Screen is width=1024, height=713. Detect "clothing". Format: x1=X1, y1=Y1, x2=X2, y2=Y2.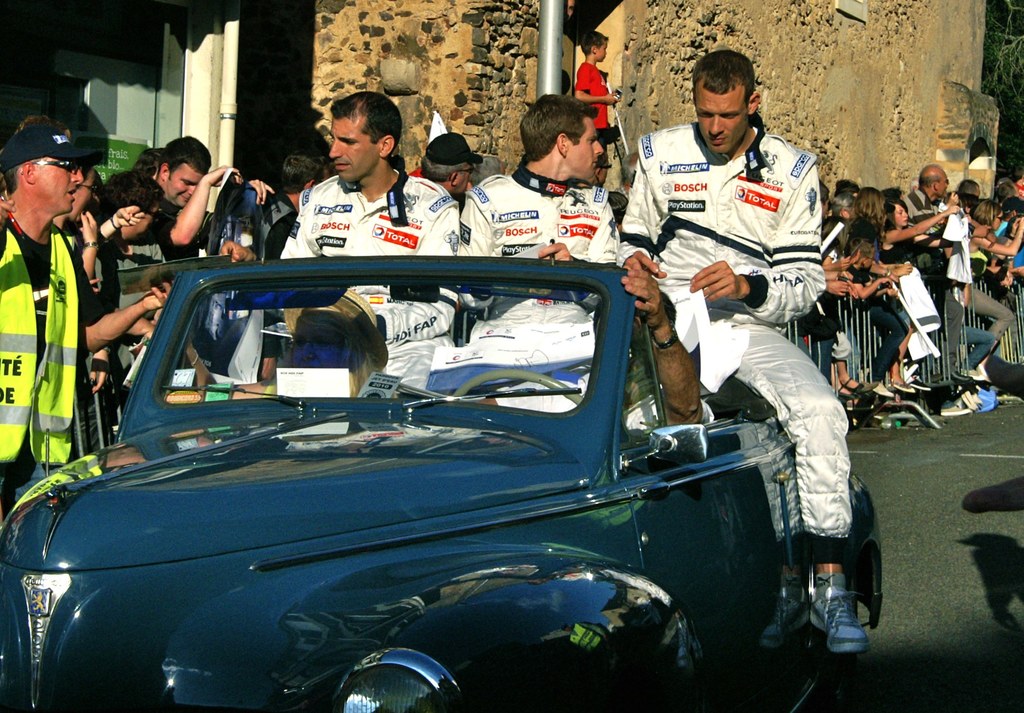
x1=258, y1=383, x2=274, y2=403.
